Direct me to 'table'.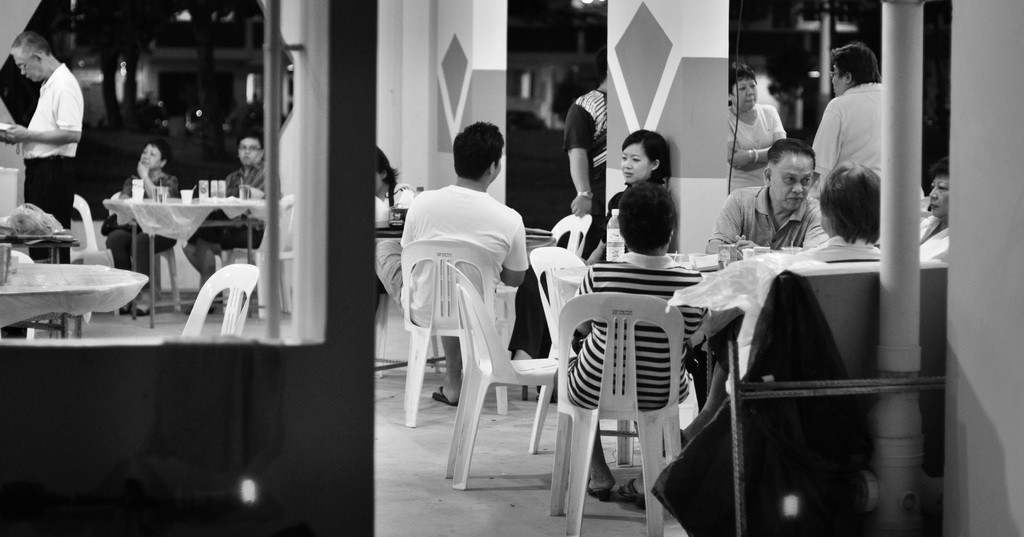
Direction: {"left": 552, "top": 253, "right": 739, "bottom": 474}.
